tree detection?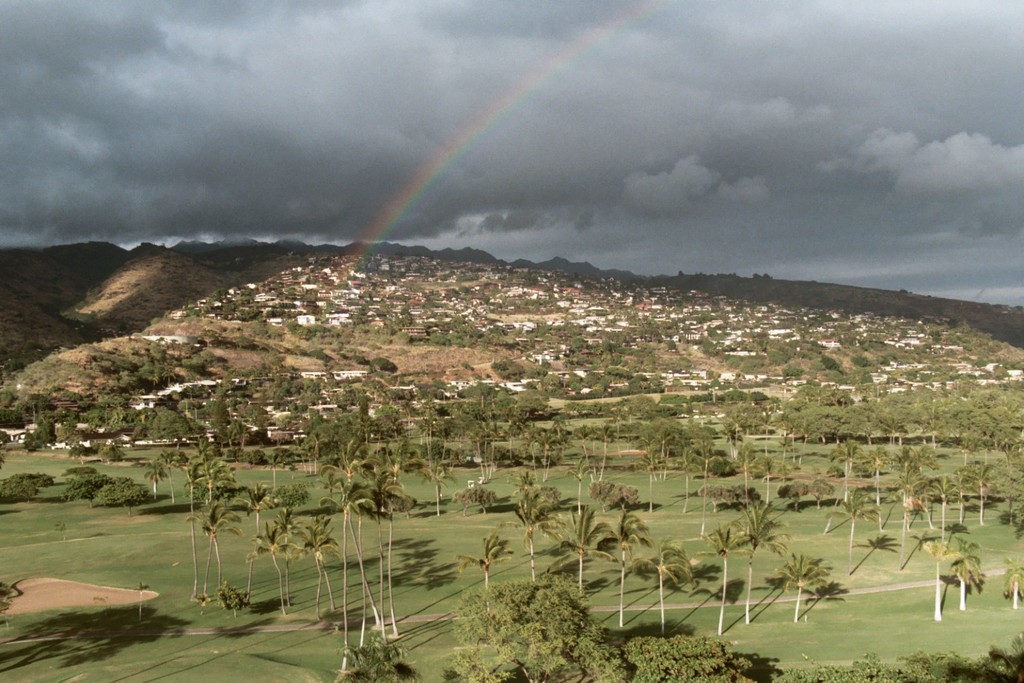
(565, 458, 592, 515)
